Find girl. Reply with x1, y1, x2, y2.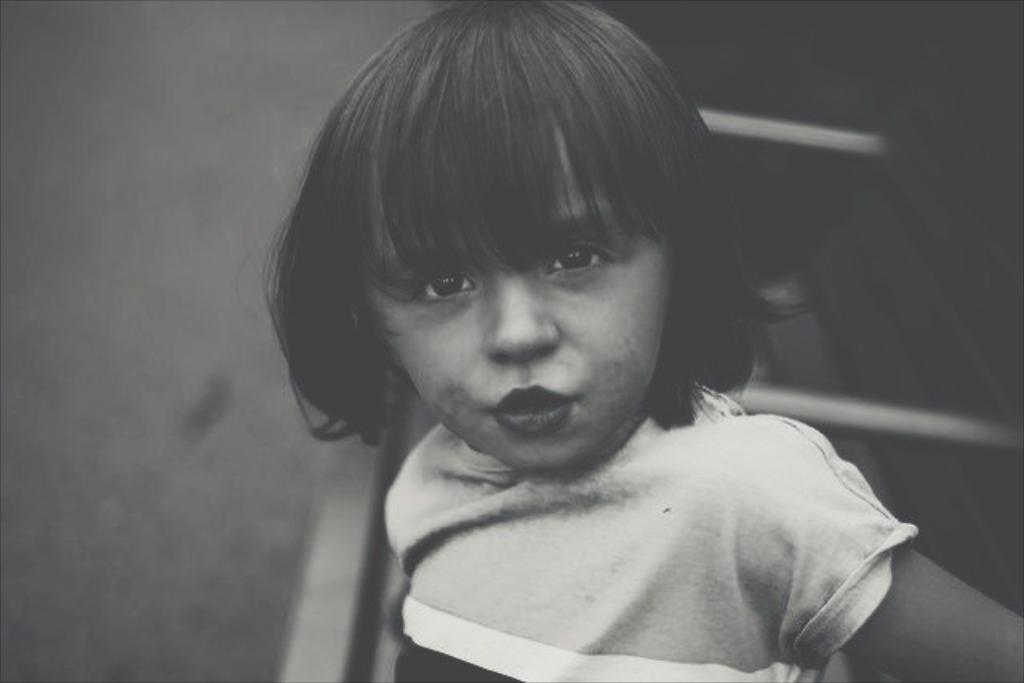
259, 0, 1022, 681.
